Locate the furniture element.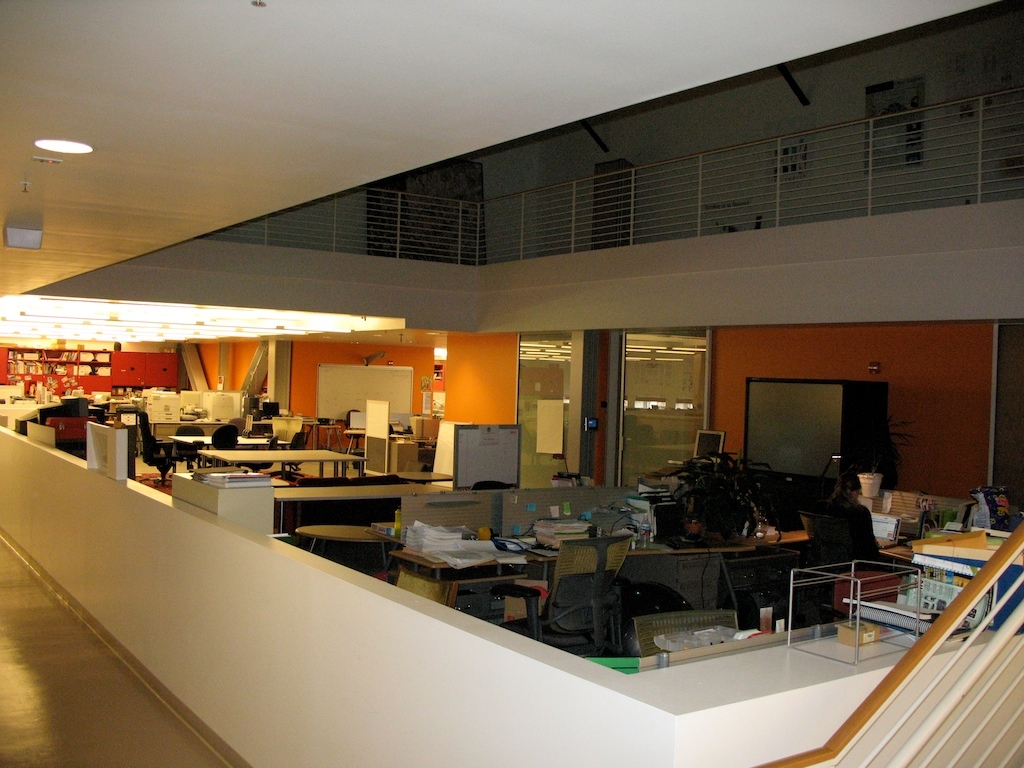
Element bbox: box=[389, 469, 454, 484].
